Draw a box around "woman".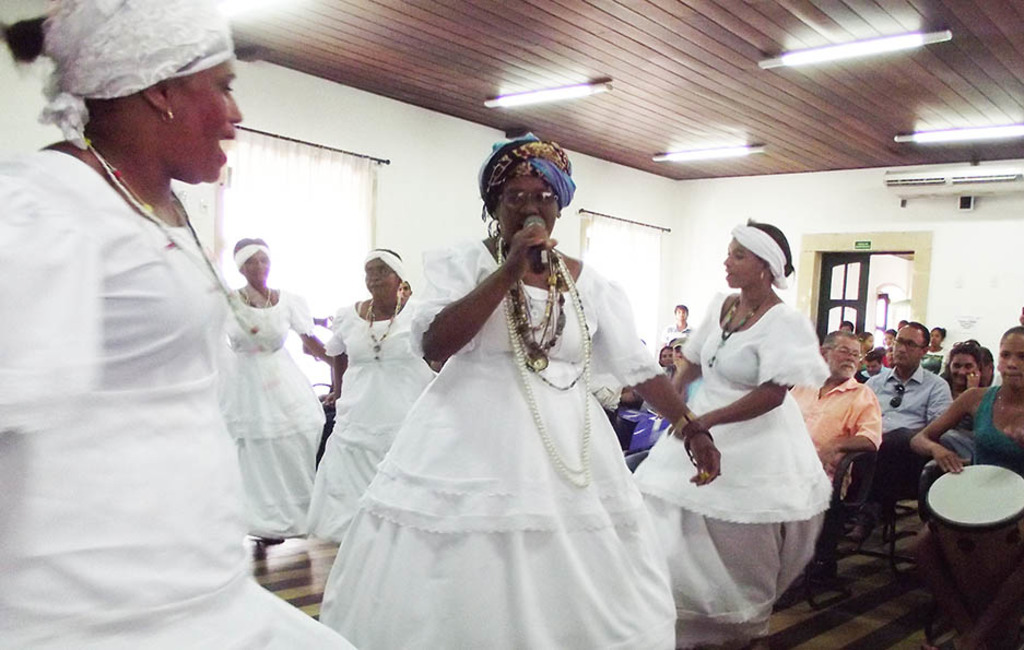
bbox=[657, 346, 670, 379].
